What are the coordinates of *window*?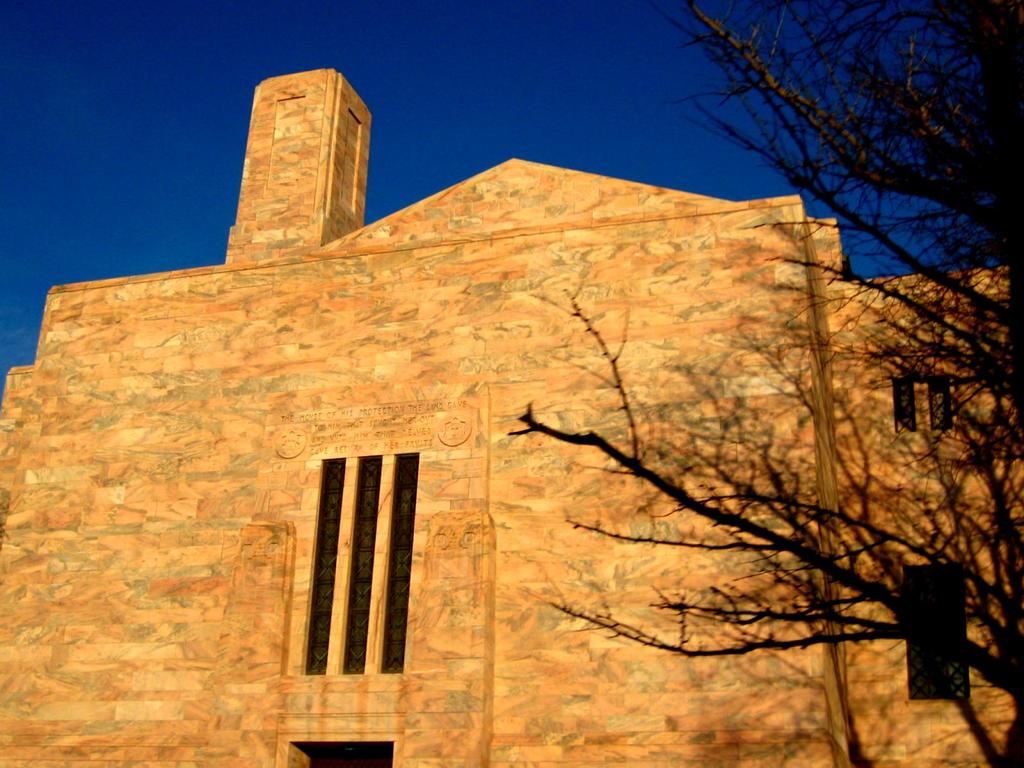
<bbox>340, 456, 382, 673</bbox>.
